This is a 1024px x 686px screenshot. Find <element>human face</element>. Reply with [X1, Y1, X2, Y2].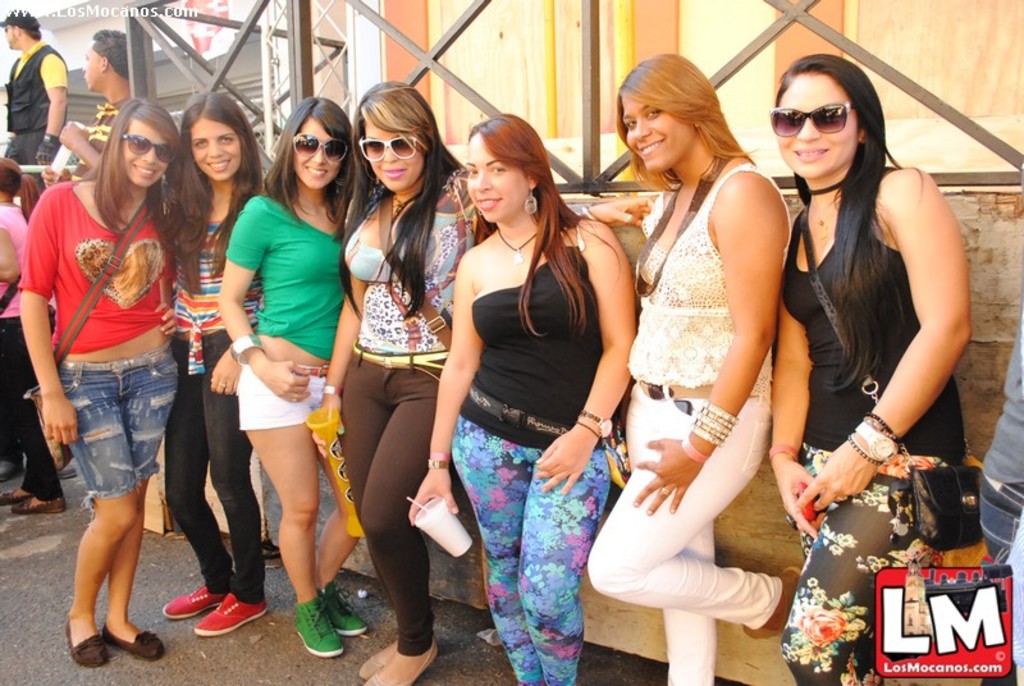
[470, 128, 527, 225].
